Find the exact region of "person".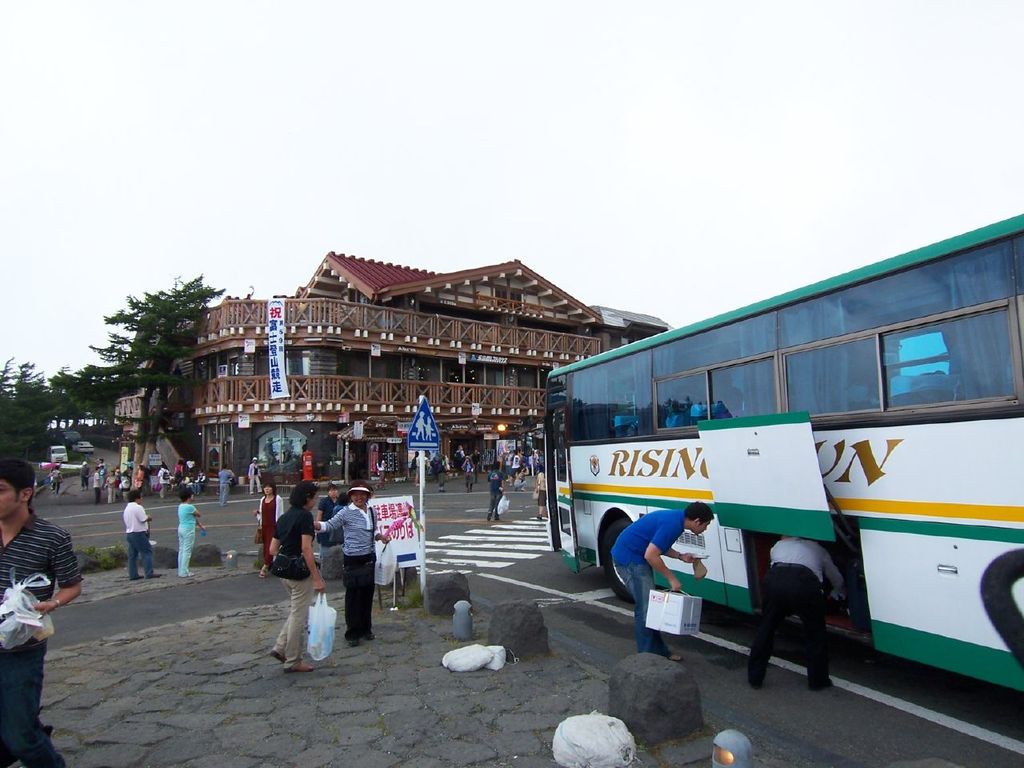
Exact region: [330, 492, 350, 546].
